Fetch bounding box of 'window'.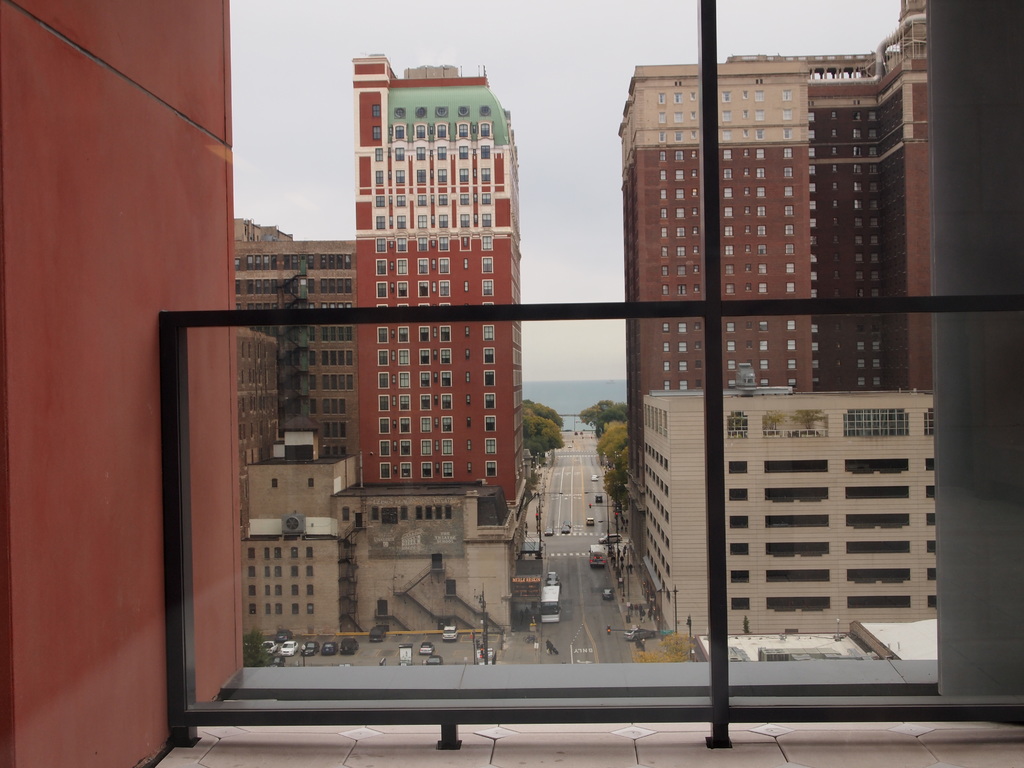
Bbox: pyautogui.locateOnScreen(465, 417, 470, 426).
